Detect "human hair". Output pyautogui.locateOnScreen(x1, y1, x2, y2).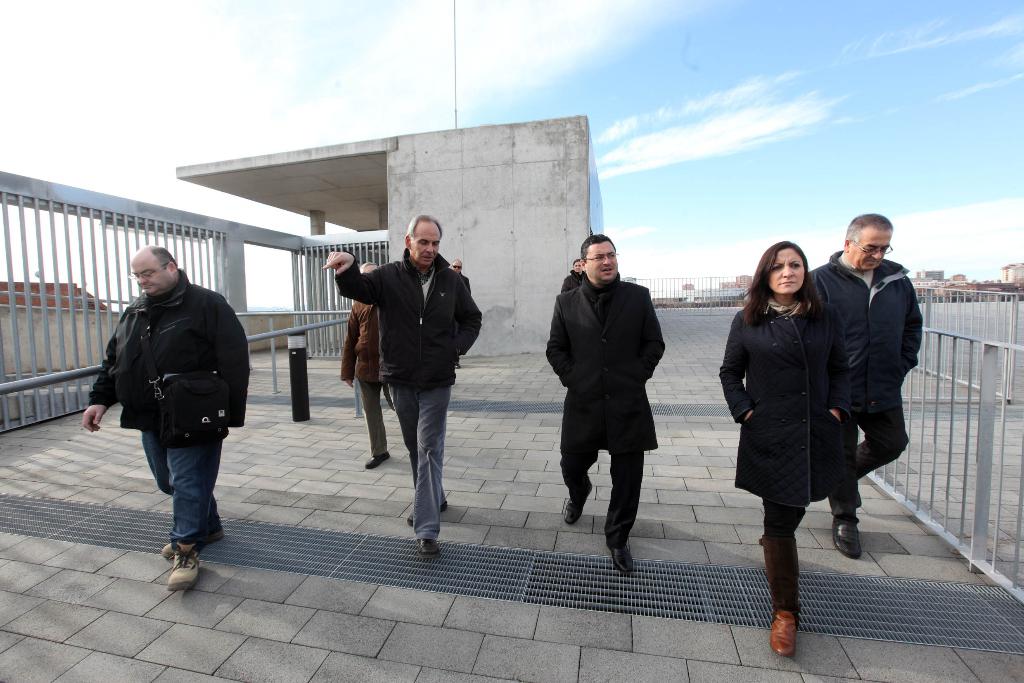
pyautogui.locateOnScreen(751, 245, 823, 333).
